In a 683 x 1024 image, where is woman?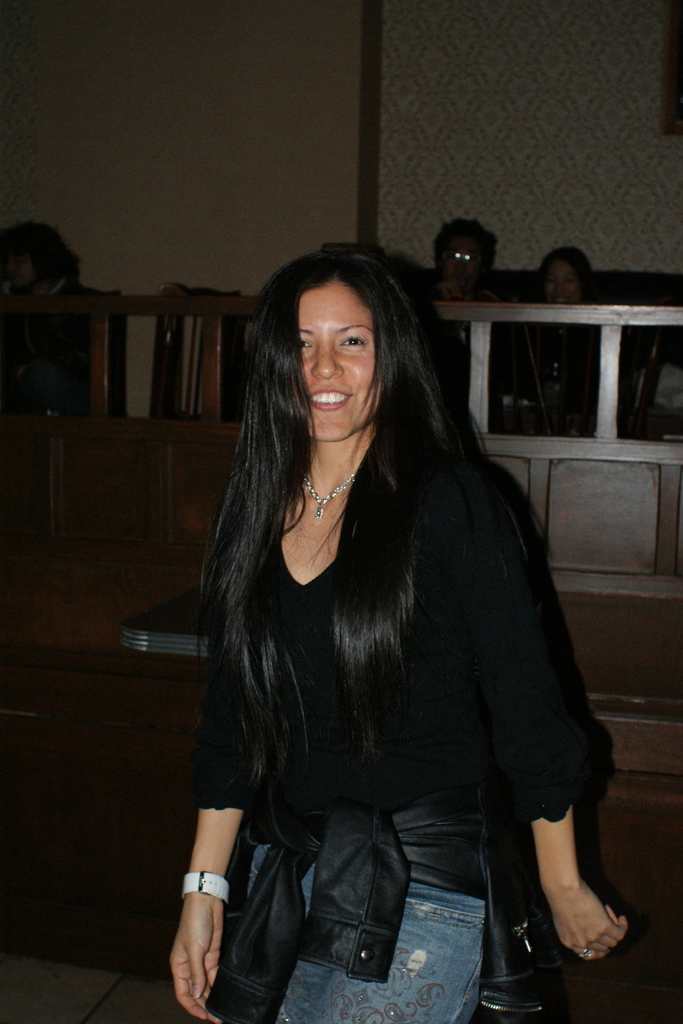
rect(167, 225, 601, 1006).
